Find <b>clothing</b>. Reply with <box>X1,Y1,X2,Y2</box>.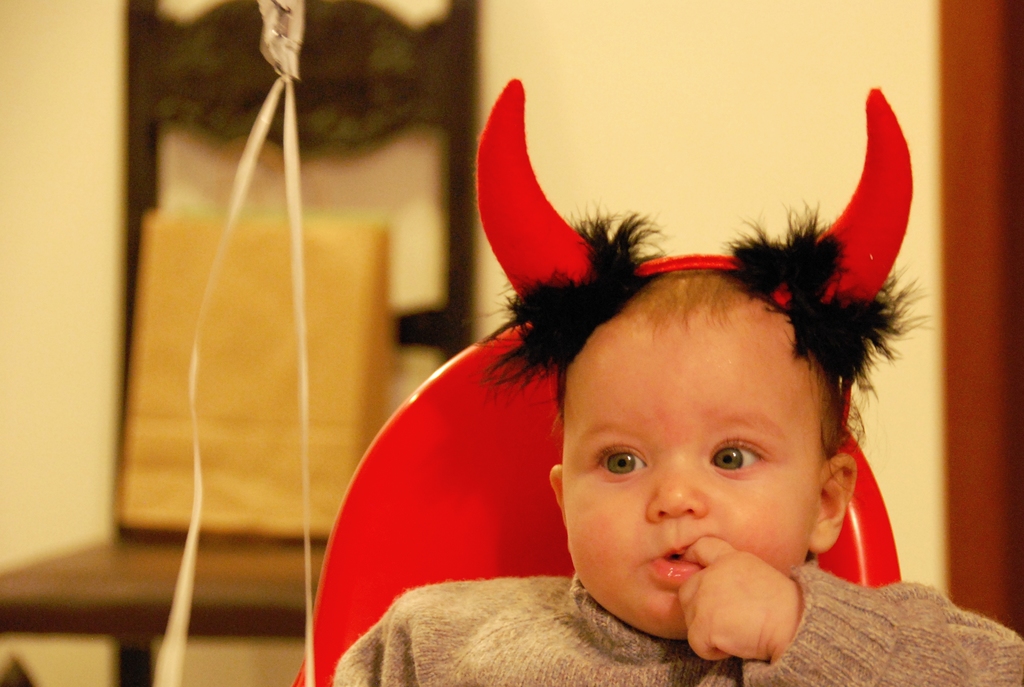
<box>333,562,1023,686</box>.
